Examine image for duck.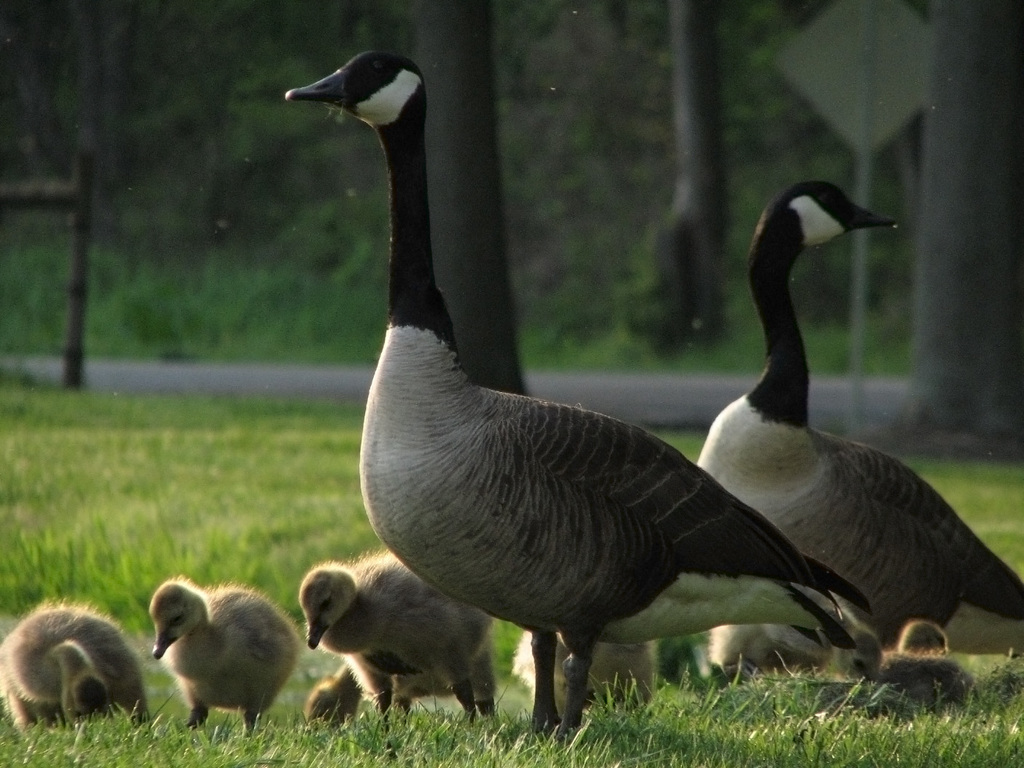
Examination result: bbox=[703, 175, 1023, 680].
